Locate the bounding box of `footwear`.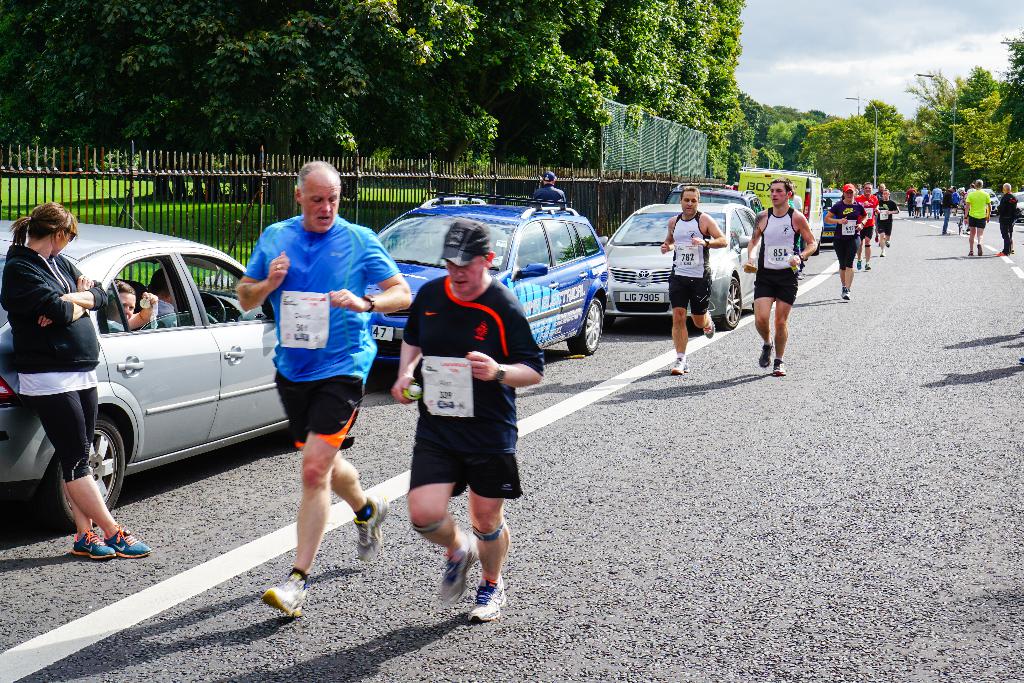
Bounding box: detection(840, 290, 850, 299).
